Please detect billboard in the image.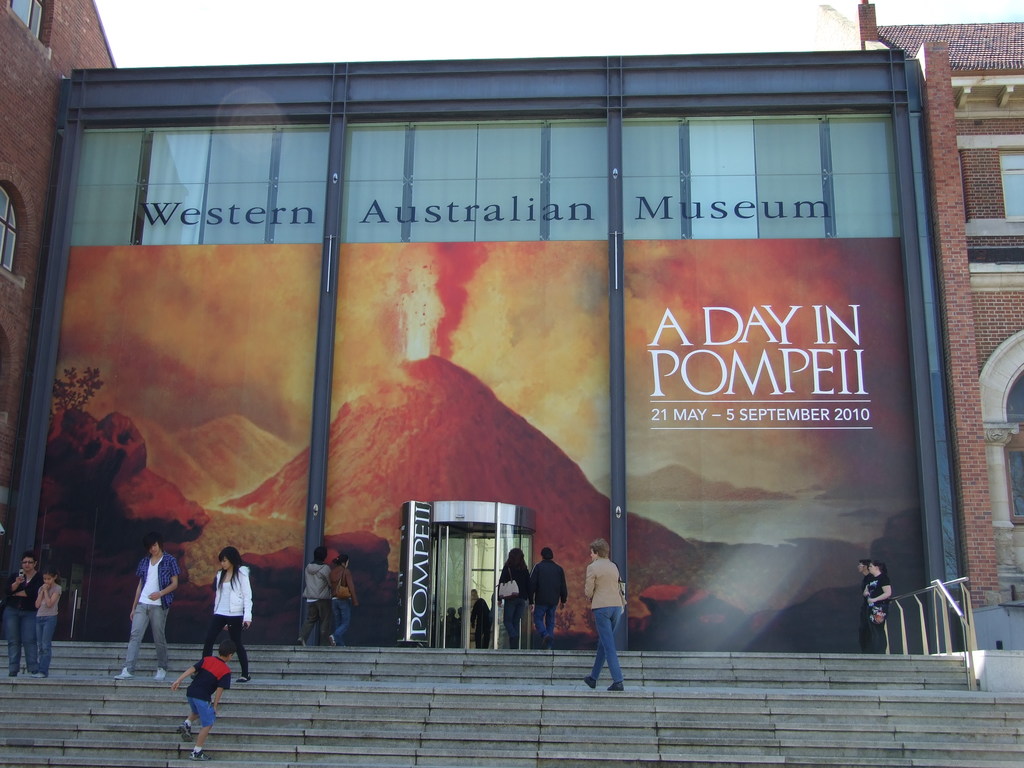
{"x1": 47, "y1": 233, "x2": 934, "y2": 650}.
